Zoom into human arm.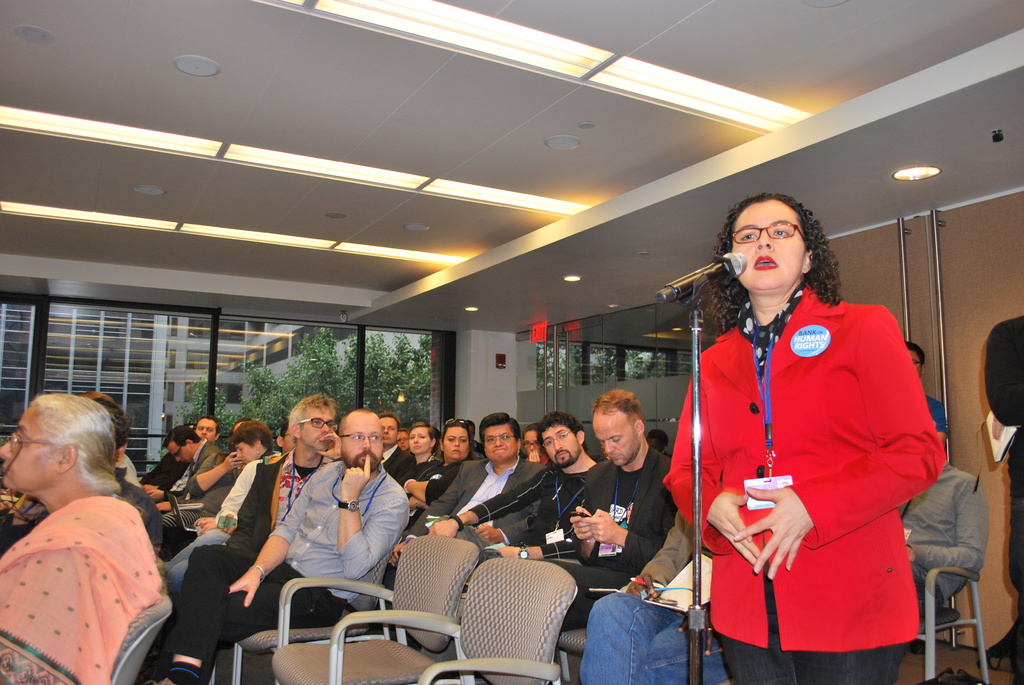
Zoom target: x1=566, y1=497, x2=600, y2=562.
